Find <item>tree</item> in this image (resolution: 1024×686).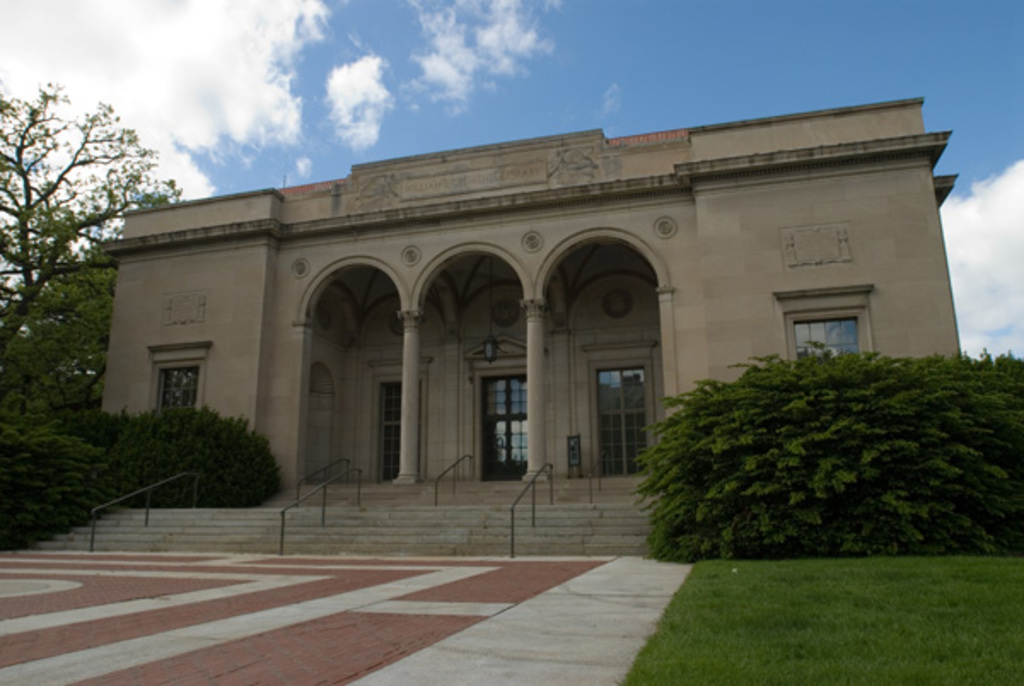
(594, 333, 998, 541).
